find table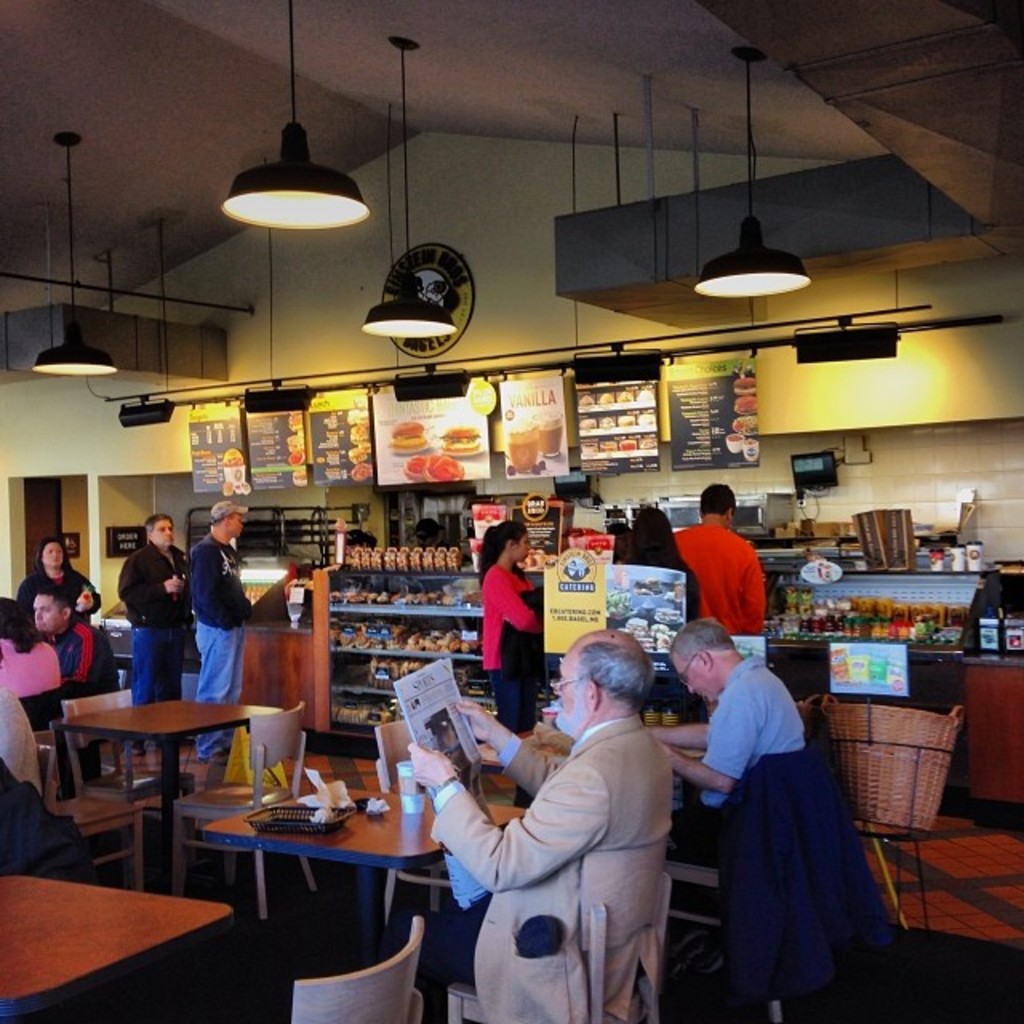
(53,694,307,862)
